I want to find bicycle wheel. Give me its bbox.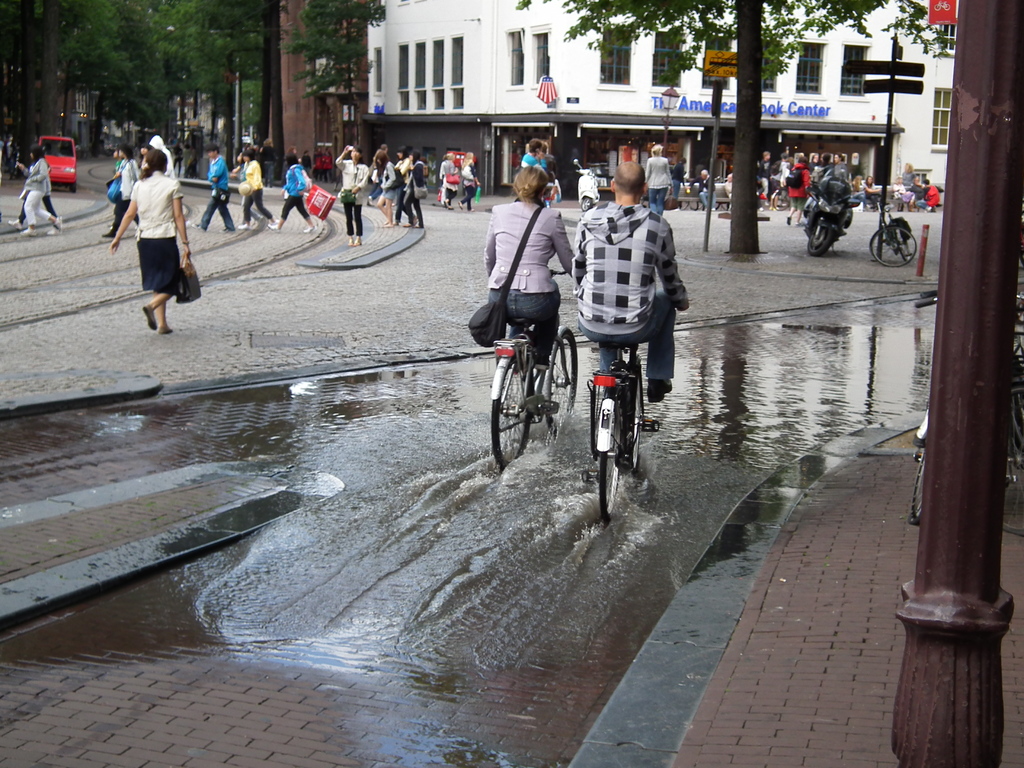
crop(593, 393, 620, 524).
